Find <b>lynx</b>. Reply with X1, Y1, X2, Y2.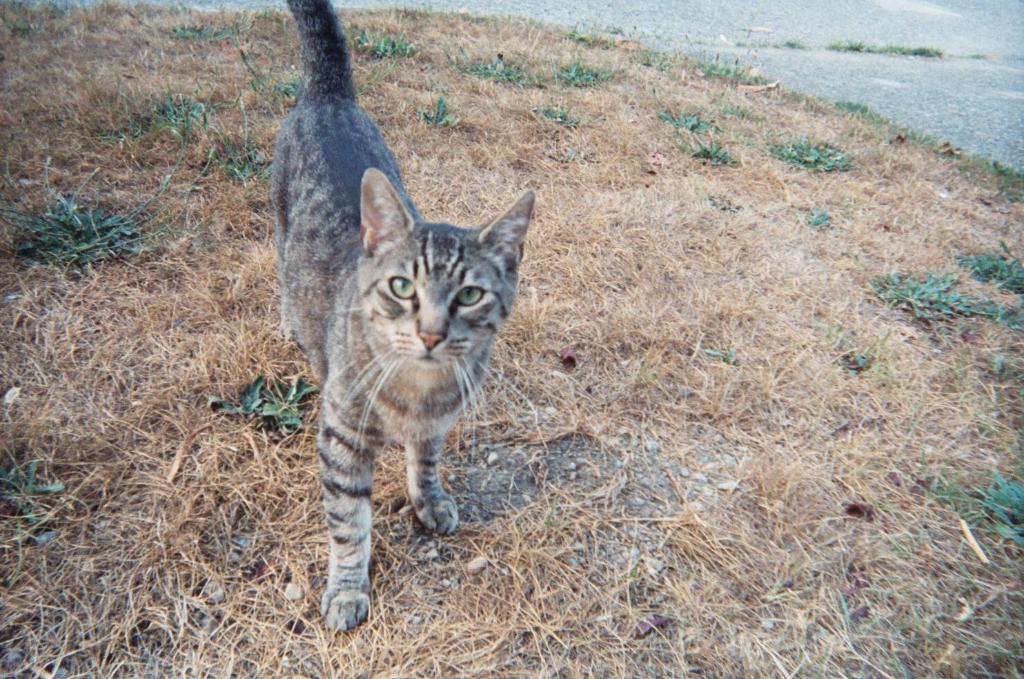
268, 0, 535, 631.
